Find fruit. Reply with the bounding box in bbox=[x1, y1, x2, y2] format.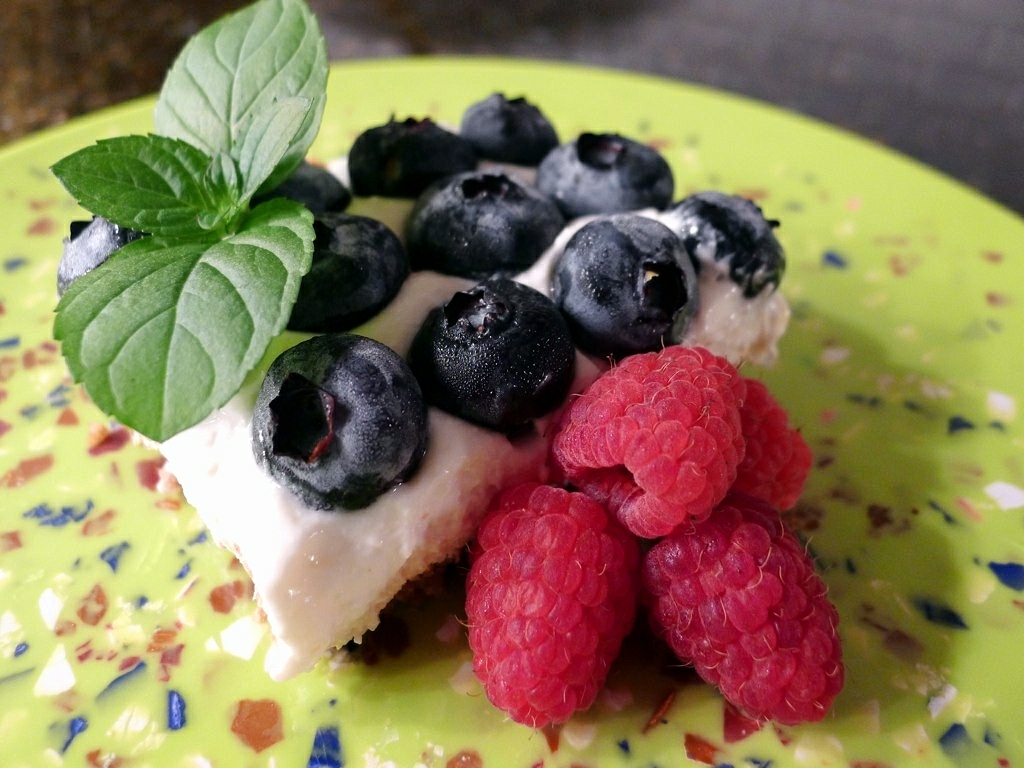
bbox=[403, 171, 558, 276].
